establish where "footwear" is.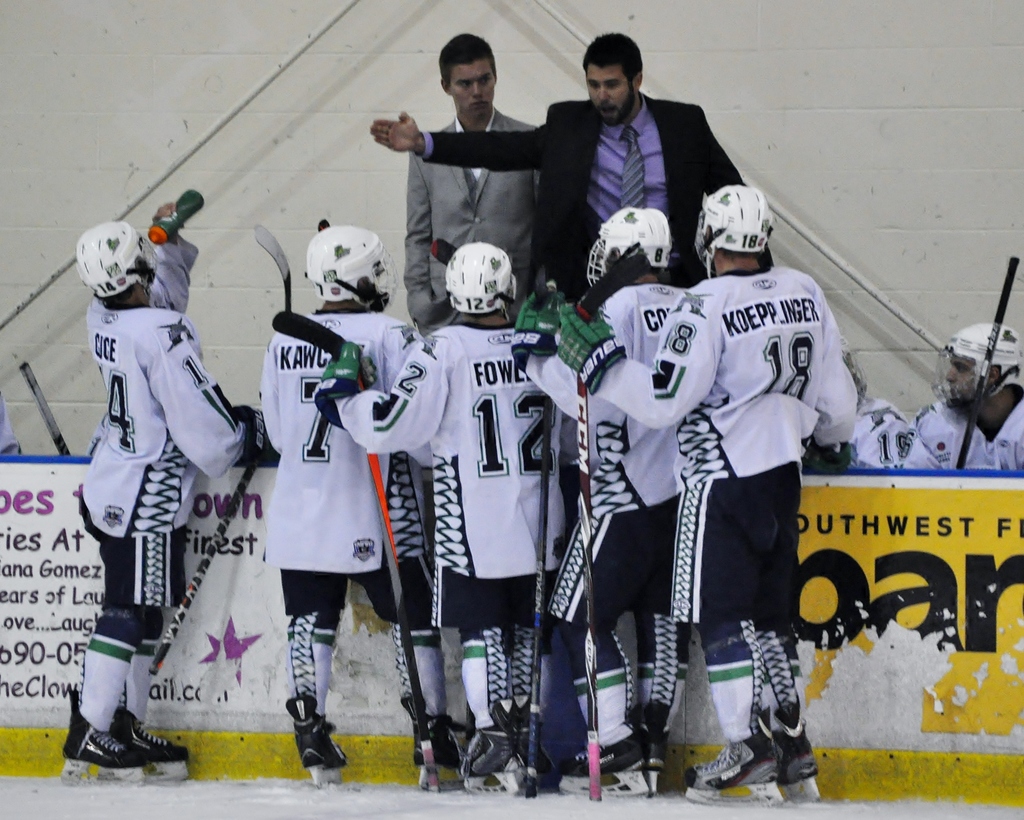
Established at x1=283, y1=696, x2=350, y2=786.
